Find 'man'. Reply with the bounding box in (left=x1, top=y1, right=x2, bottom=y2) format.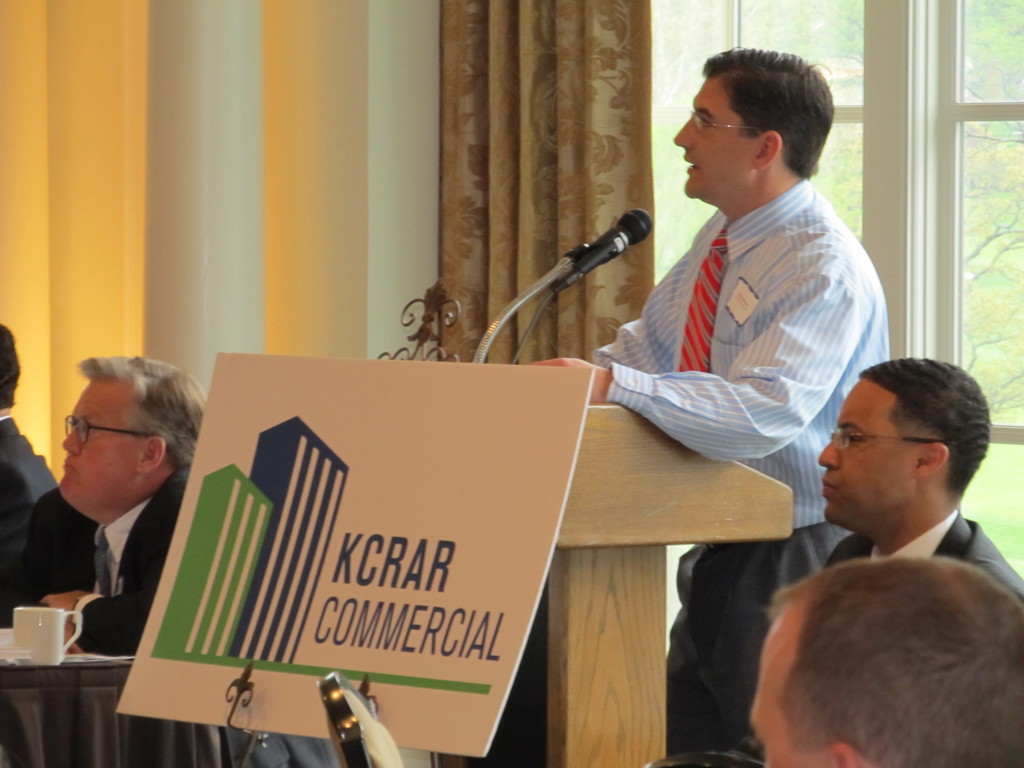
(left=819, top=351, right=1023, bottom=601).
